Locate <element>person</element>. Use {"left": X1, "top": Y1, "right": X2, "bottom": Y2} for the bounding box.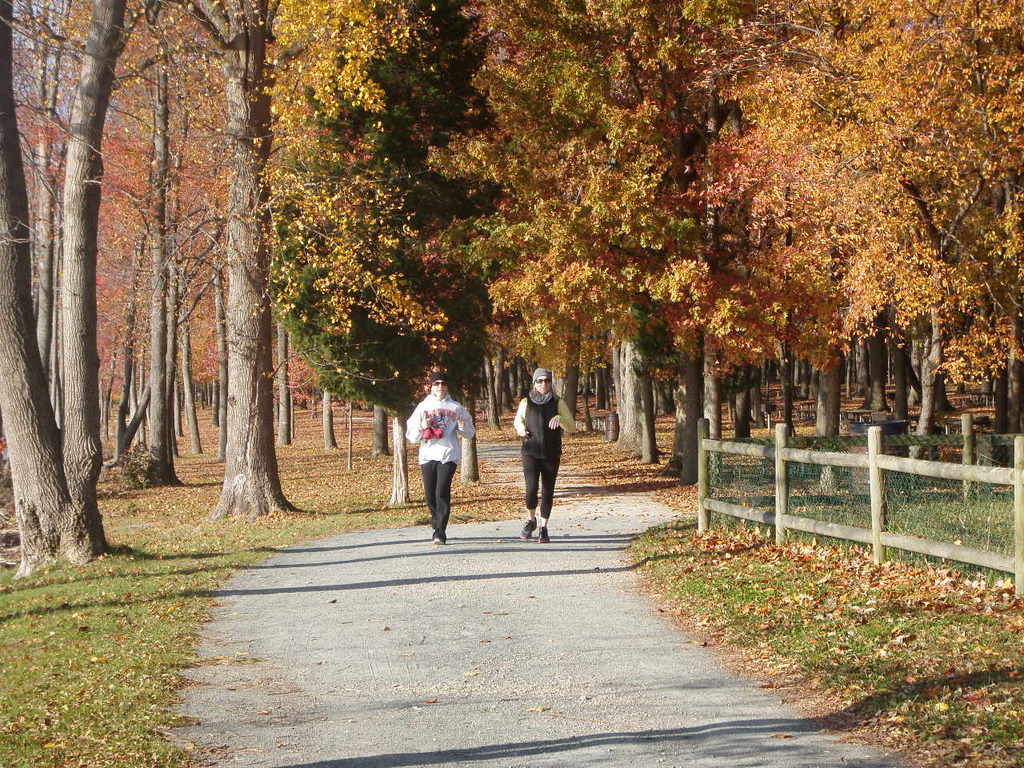
{"left": 401, "top": 382, "right": 464, "bottom": 545}.
